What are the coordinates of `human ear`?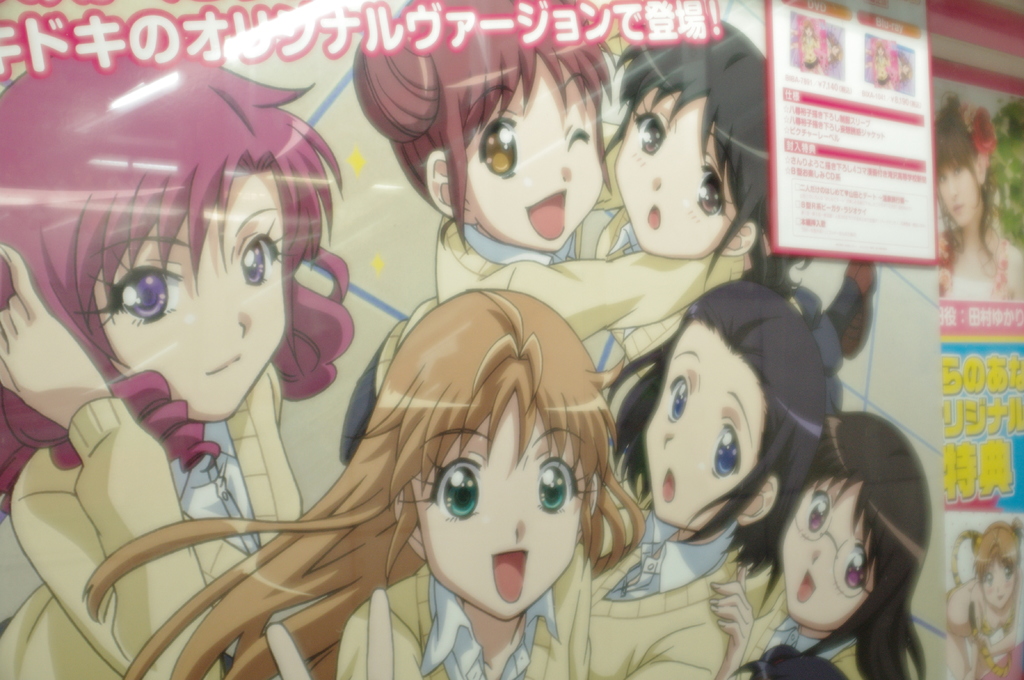
bbox=(392, 487, 428, 561).
